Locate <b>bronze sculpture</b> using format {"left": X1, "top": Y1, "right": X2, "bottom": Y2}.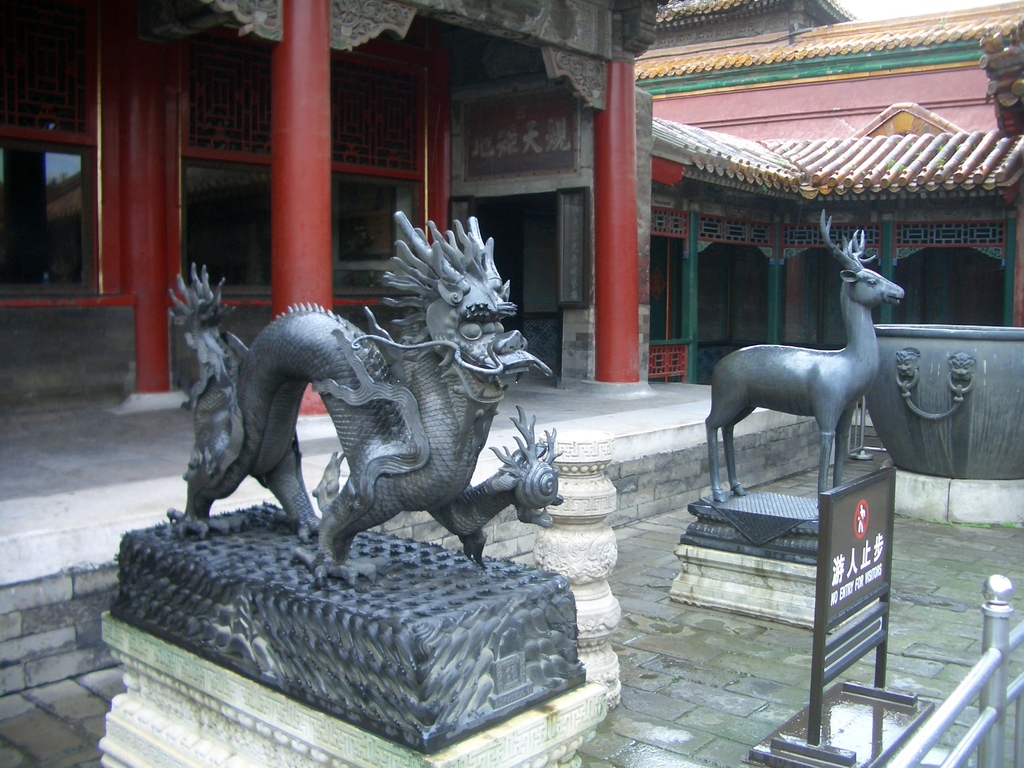
{"left": 703, "top": 244, "right": 921, "bottom": 502}.
